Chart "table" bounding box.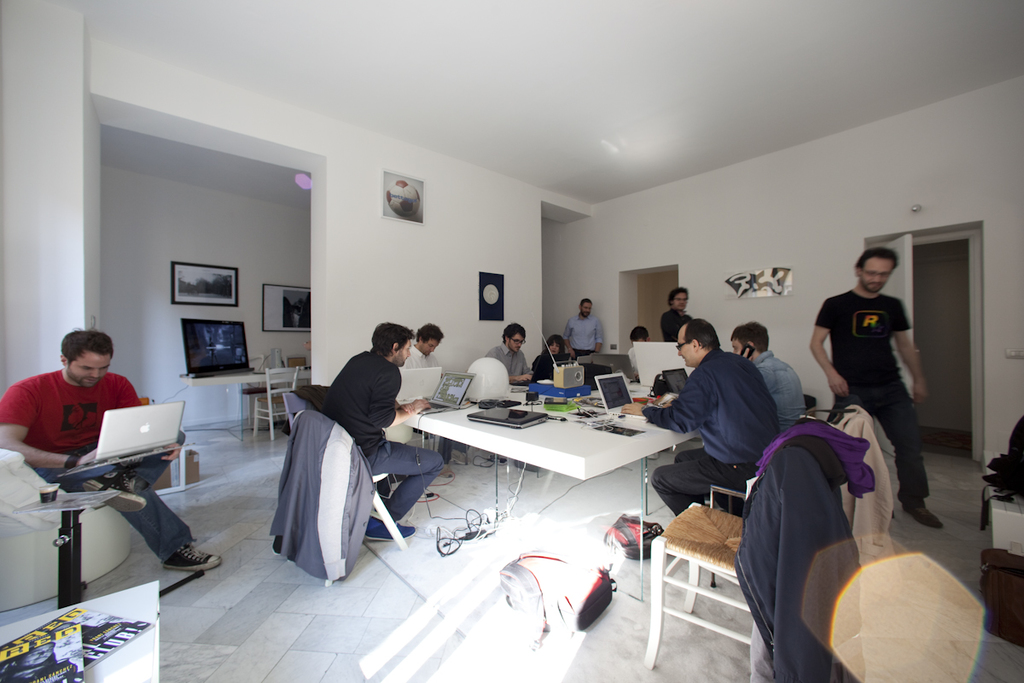
Charted: <bbox>175, 365, 305, 438</bbox>.
